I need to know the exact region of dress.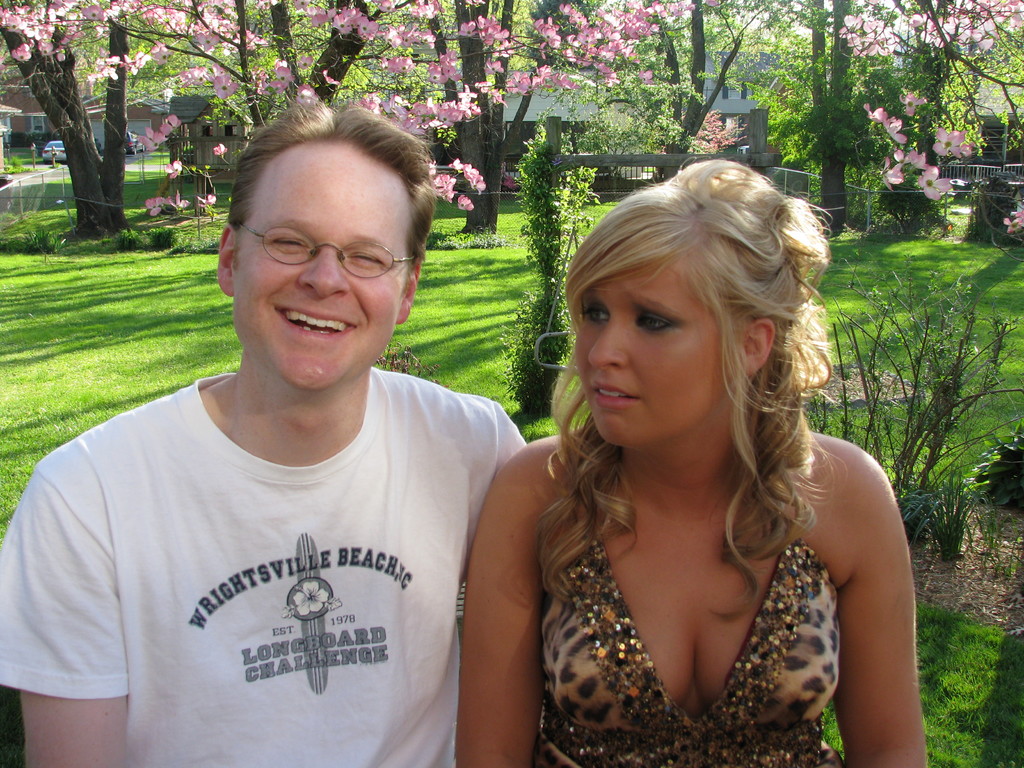
Region: {"x1": 515, "y1": 398, "x2": 867, "y2": 765}.
